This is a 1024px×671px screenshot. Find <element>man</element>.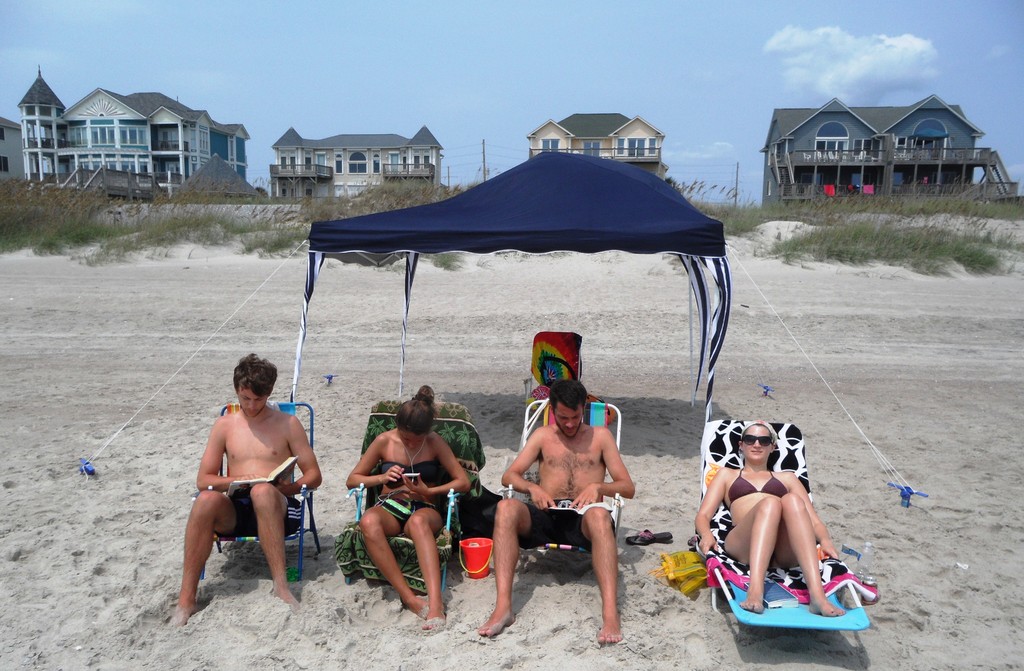
Bounding box: (166, 350, 322, 633).
